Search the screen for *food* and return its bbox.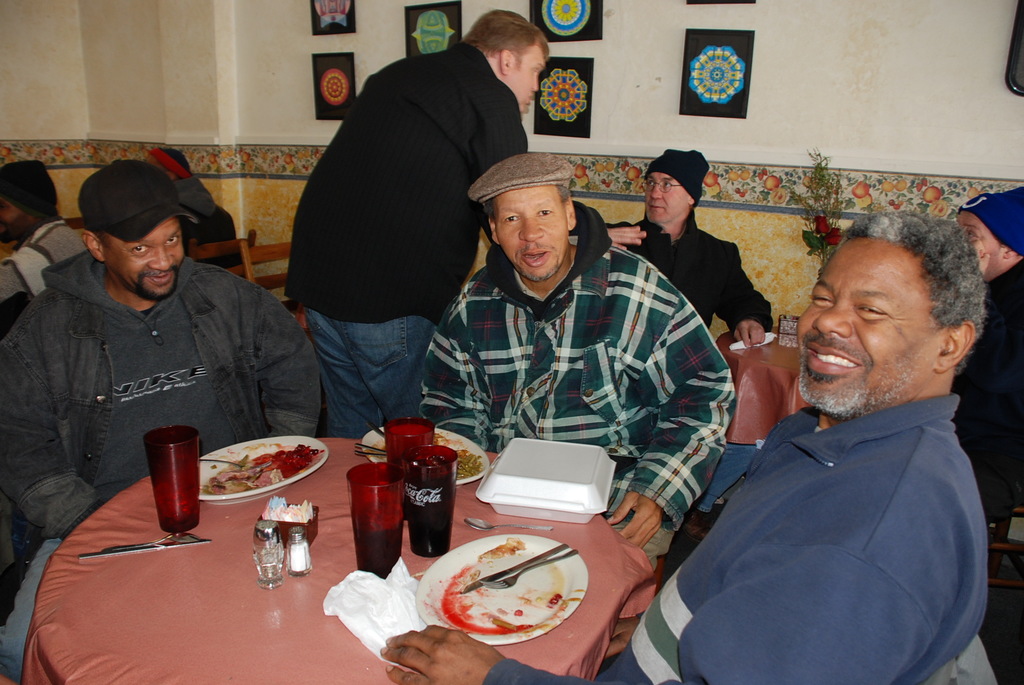
Found: (x1=718, y1=191, x2=733, y2=201).
